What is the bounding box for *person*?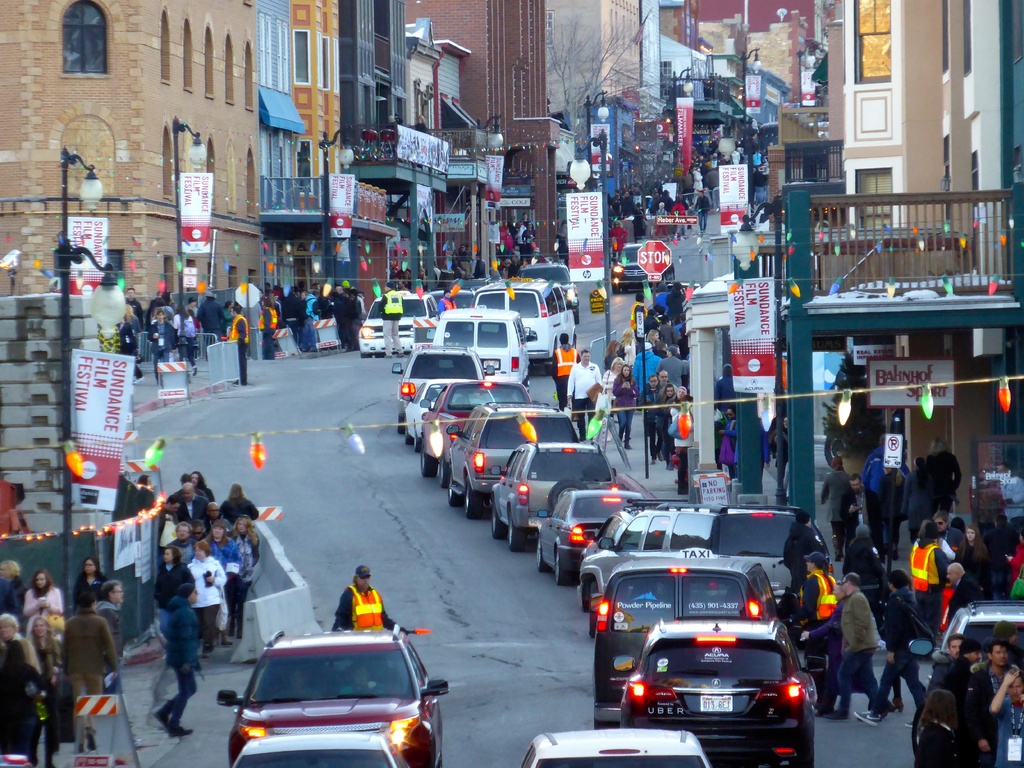
box=[152, 581, 210, 745].
